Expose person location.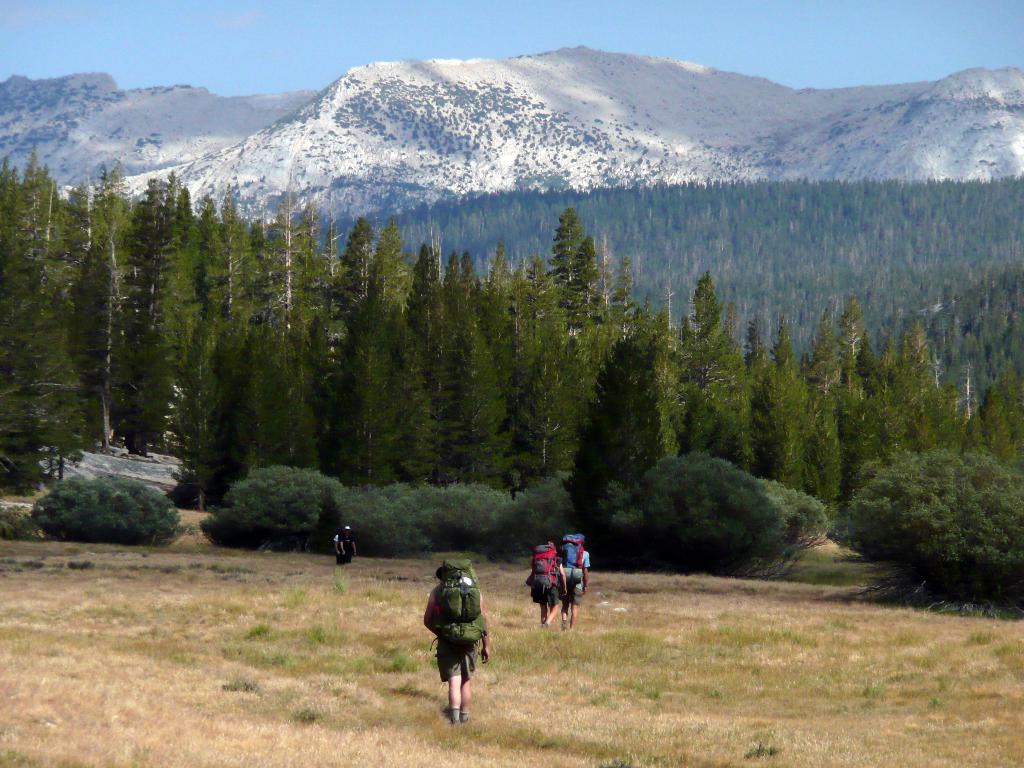
Exposed at pyautogui.locateOnScreen(333, 527, 358, 573).
